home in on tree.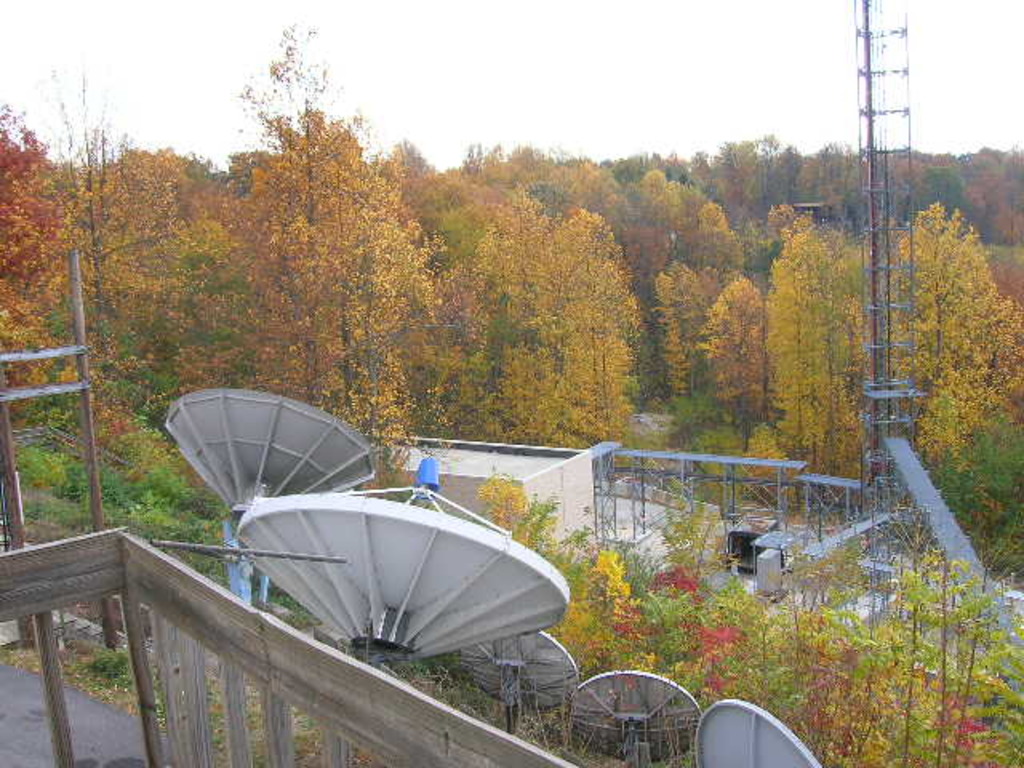
Homed in at [left=899, top=163, right=1013, bottom=435].
